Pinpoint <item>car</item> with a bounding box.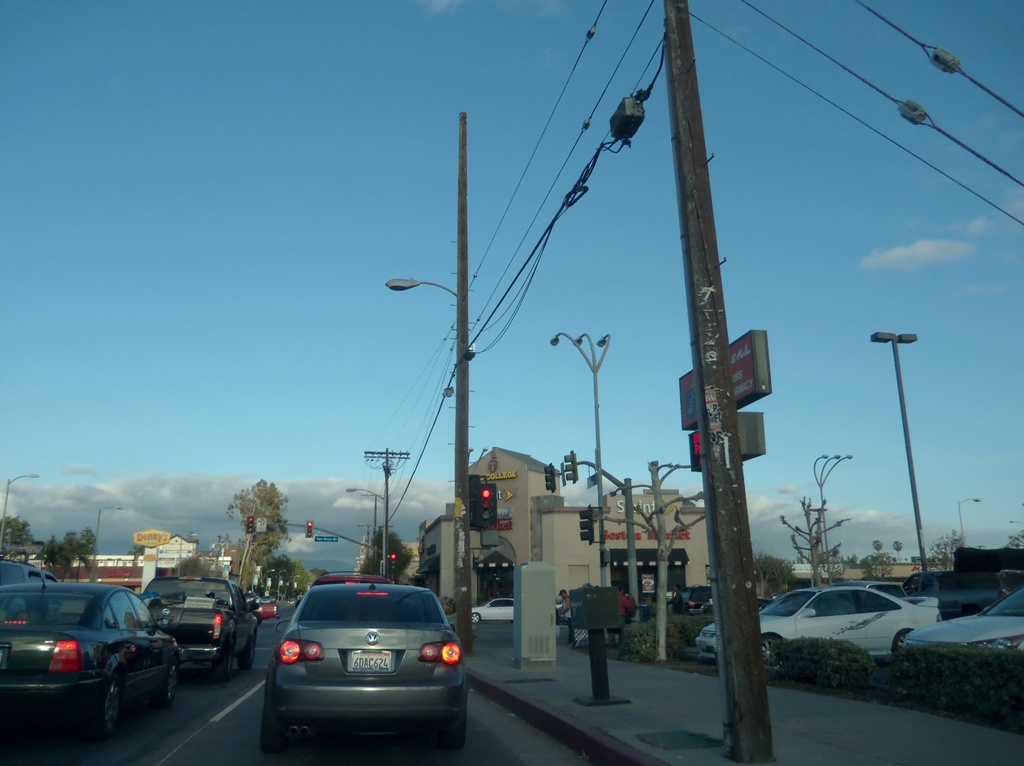
[467,598,515,624].
